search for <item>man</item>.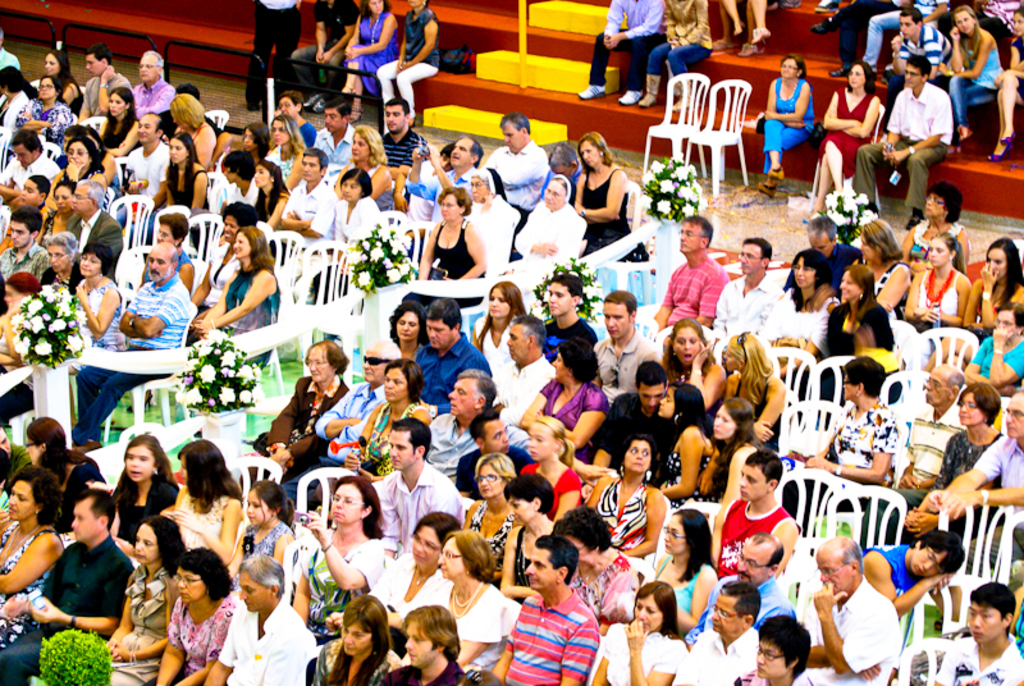
Found at 453, 406, 539, 498.
